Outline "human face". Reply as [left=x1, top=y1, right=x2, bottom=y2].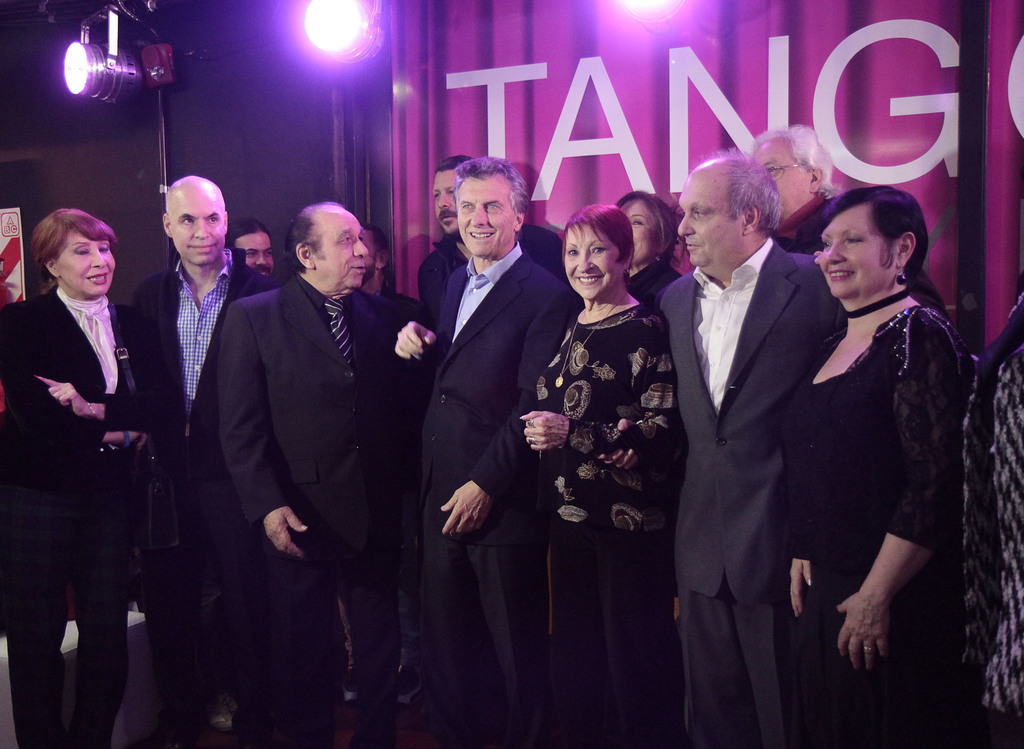
[left=230, top=221, right=275, bottom=280].
